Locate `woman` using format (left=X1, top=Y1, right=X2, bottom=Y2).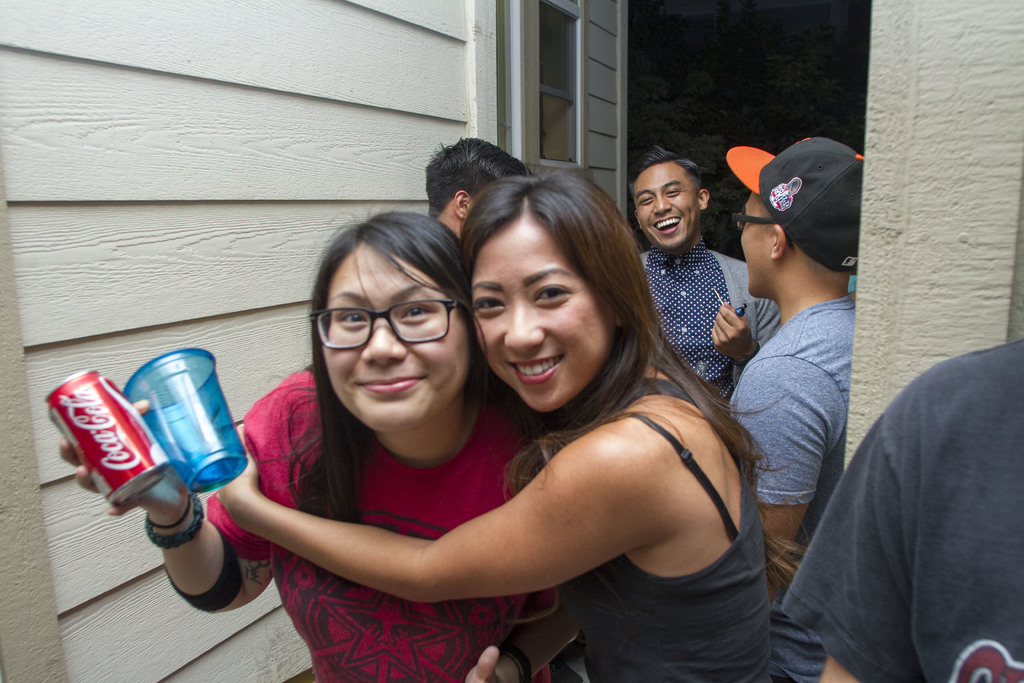
(left=59, top=202, right=572, bottom=682).
